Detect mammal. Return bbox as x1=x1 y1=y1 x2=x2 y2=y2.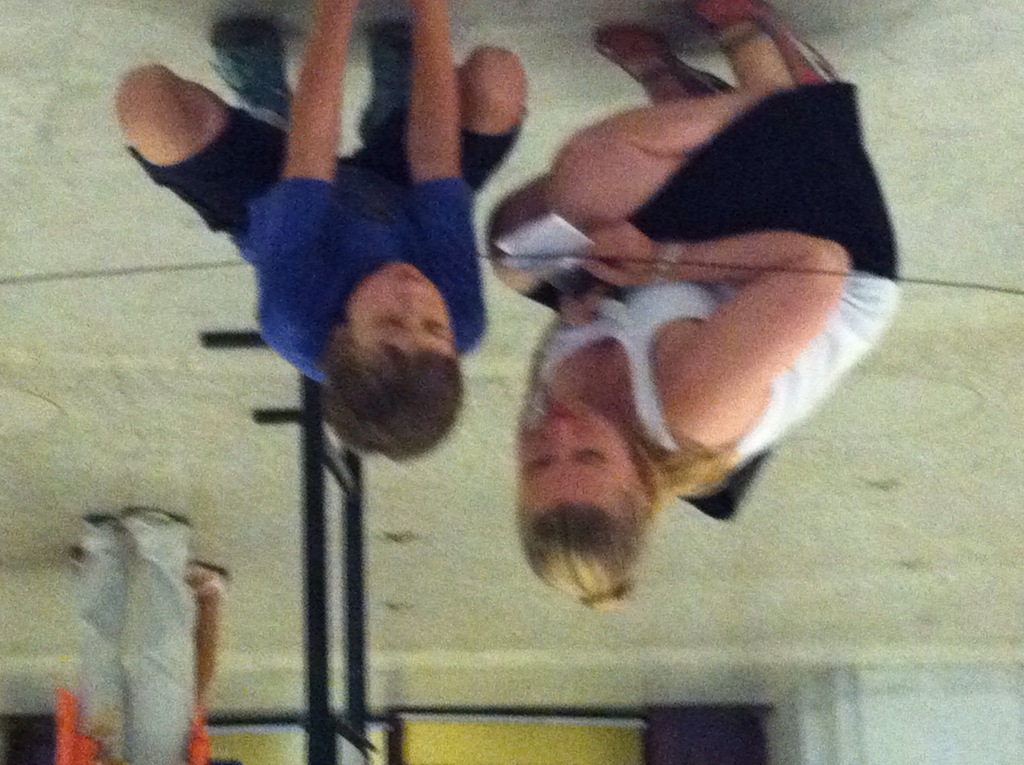
x1=74 y1=548 x2=223 y2=764.
